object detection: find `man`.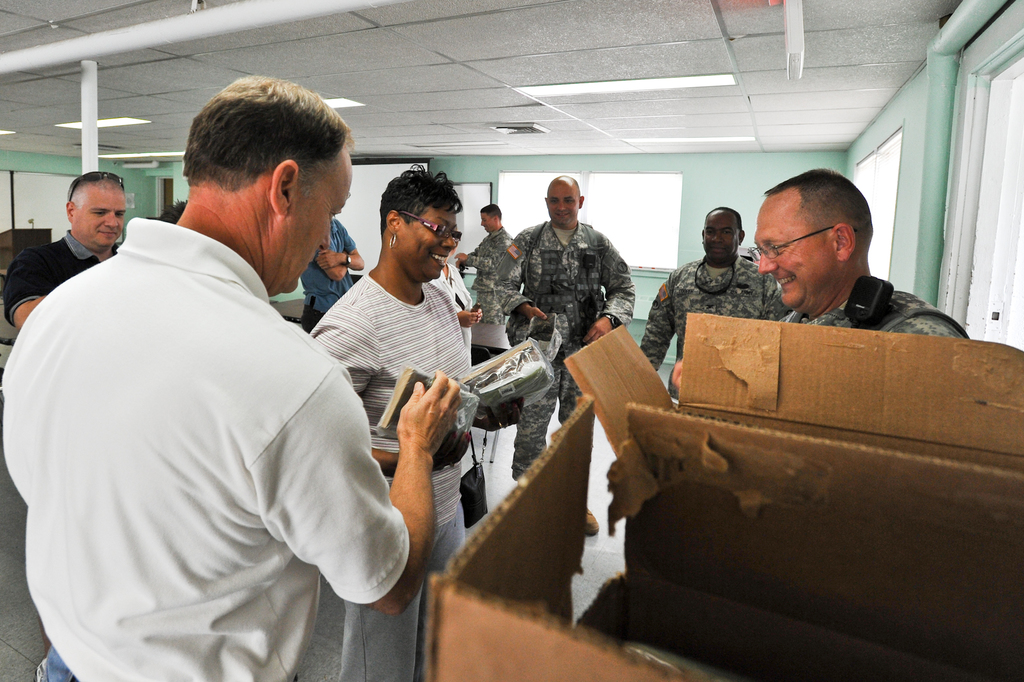
<region>492, 170, 636, 536</region>.
